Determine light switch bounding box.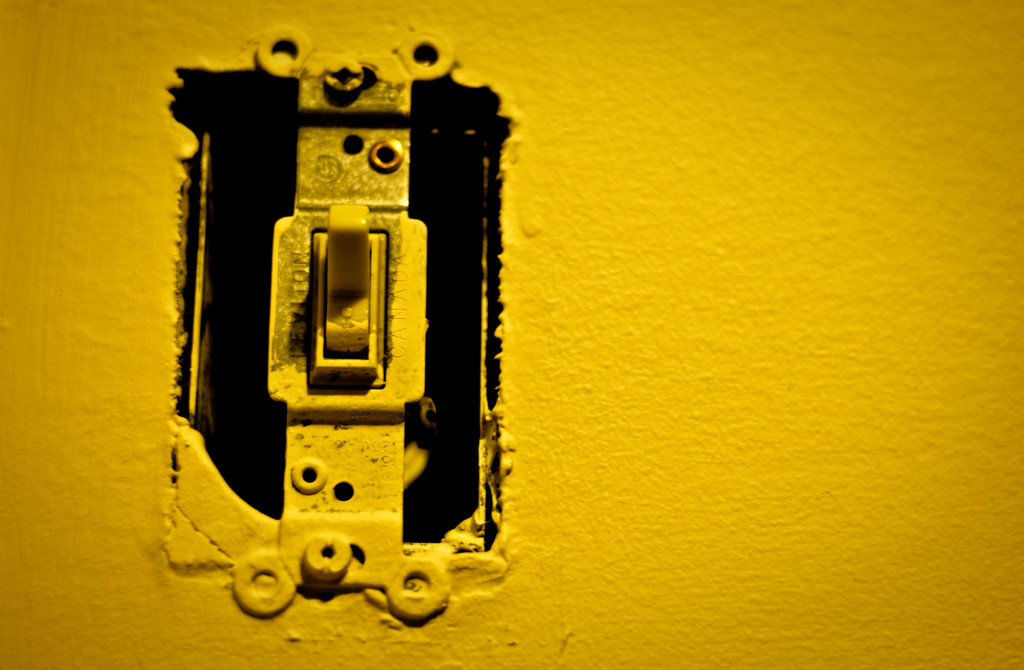
Determined: (left=171, top=24, right=486, bottom=620).
